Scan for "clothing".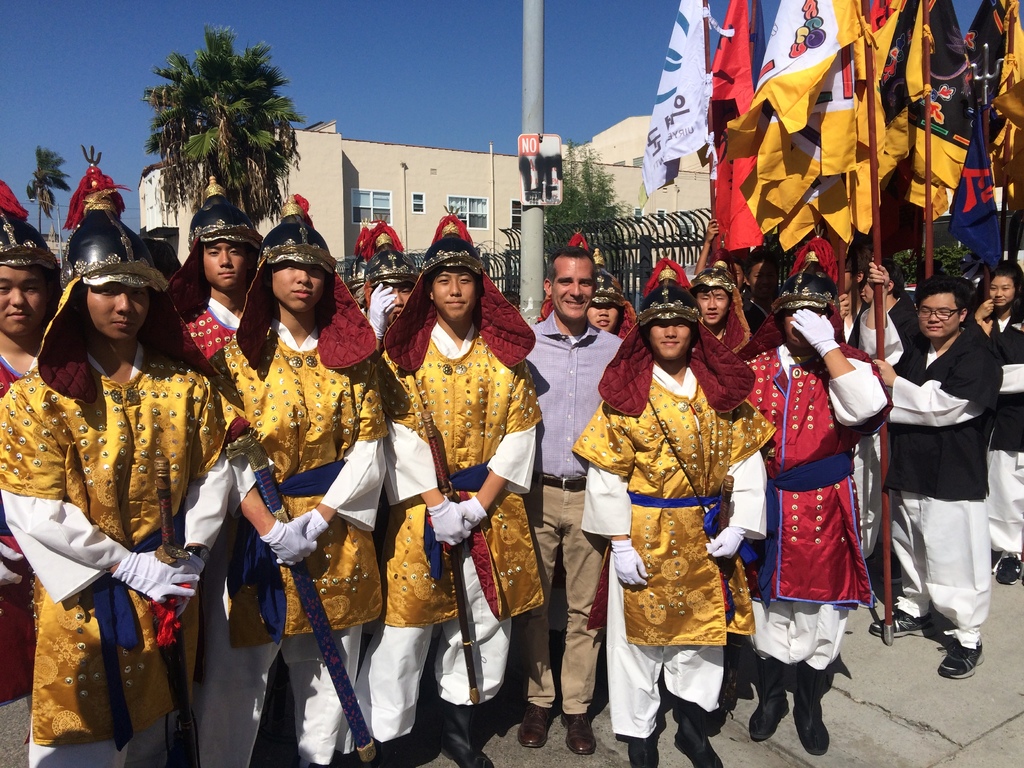
Scan result: left=182, top=297, right=239, bottom=362.
